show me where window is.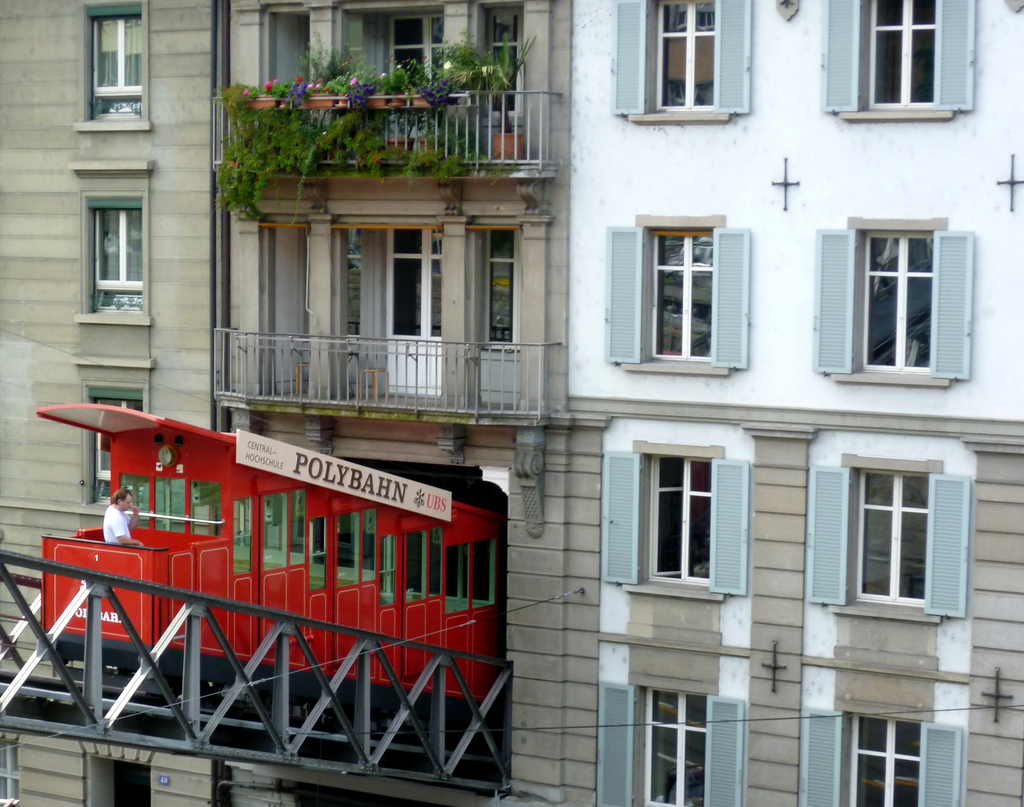
window is at pyautogui.locateOnScreen(598, 224, 752, 366).
